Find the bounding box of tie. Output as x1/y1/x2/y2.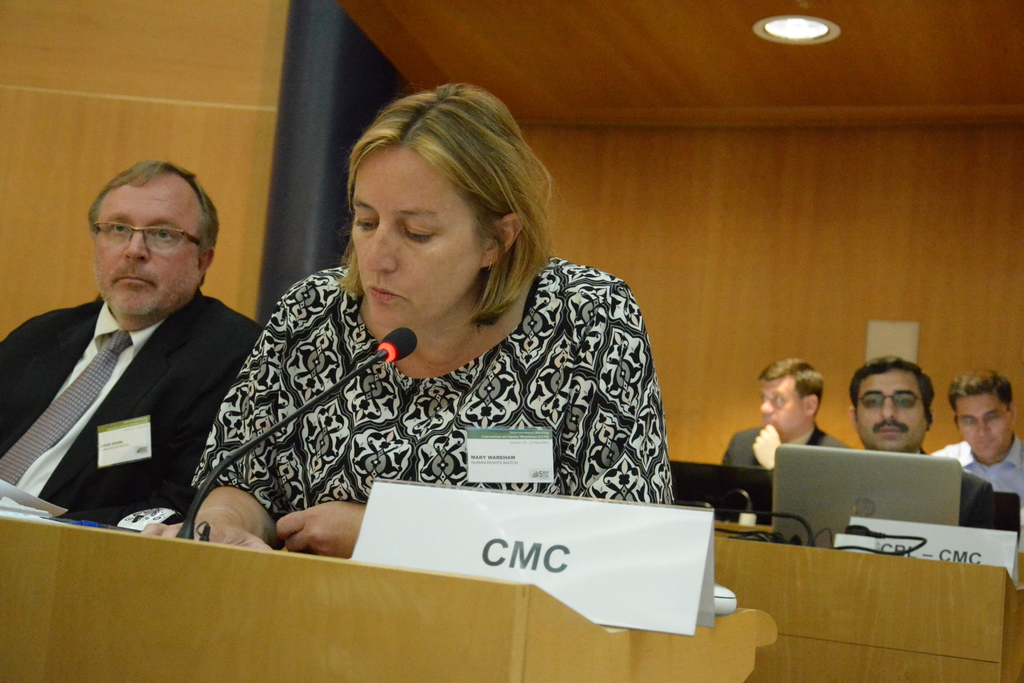
0/327/129/487.
